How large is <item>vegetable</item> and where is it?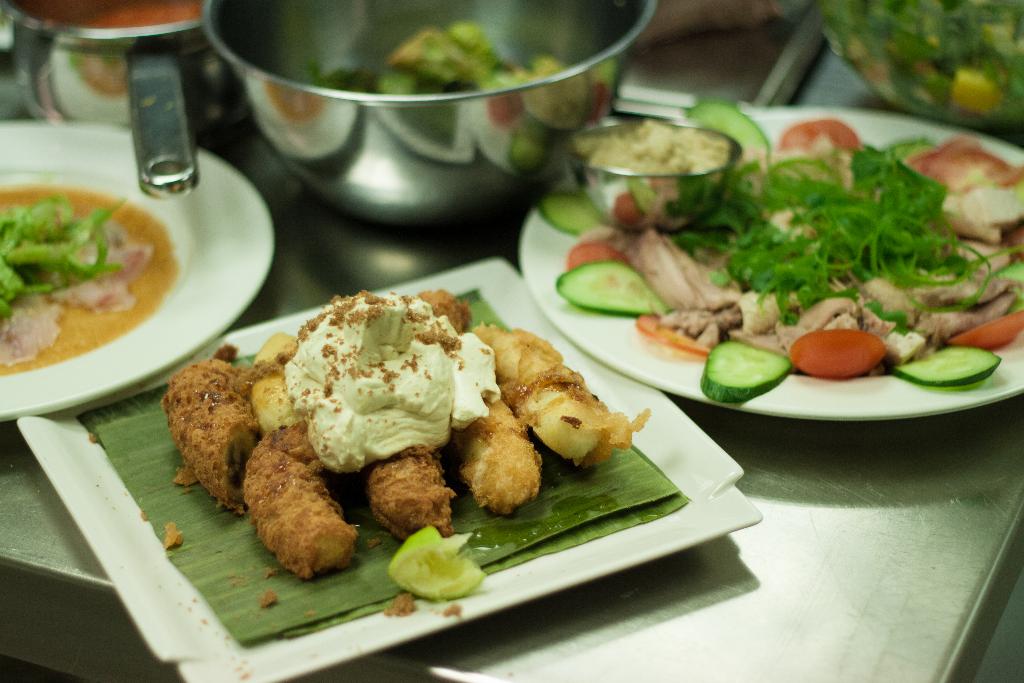
Bounding box: pyautogui.locateOnScreen(541, 192, 611, 238).
